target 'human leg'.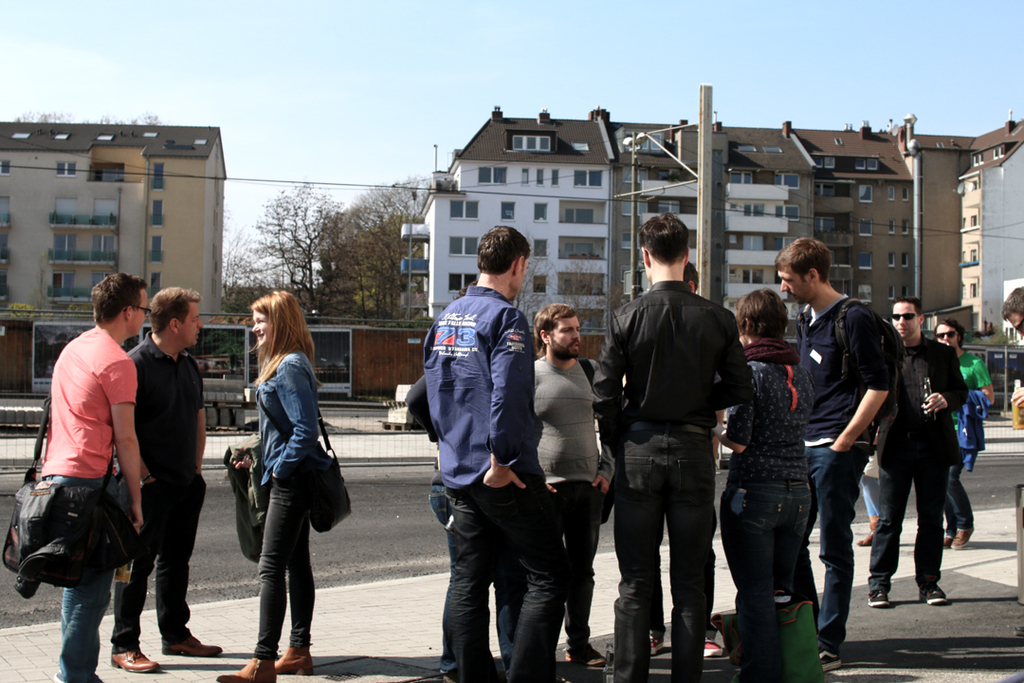
Target region: crop(274, 525, 314, 671).
